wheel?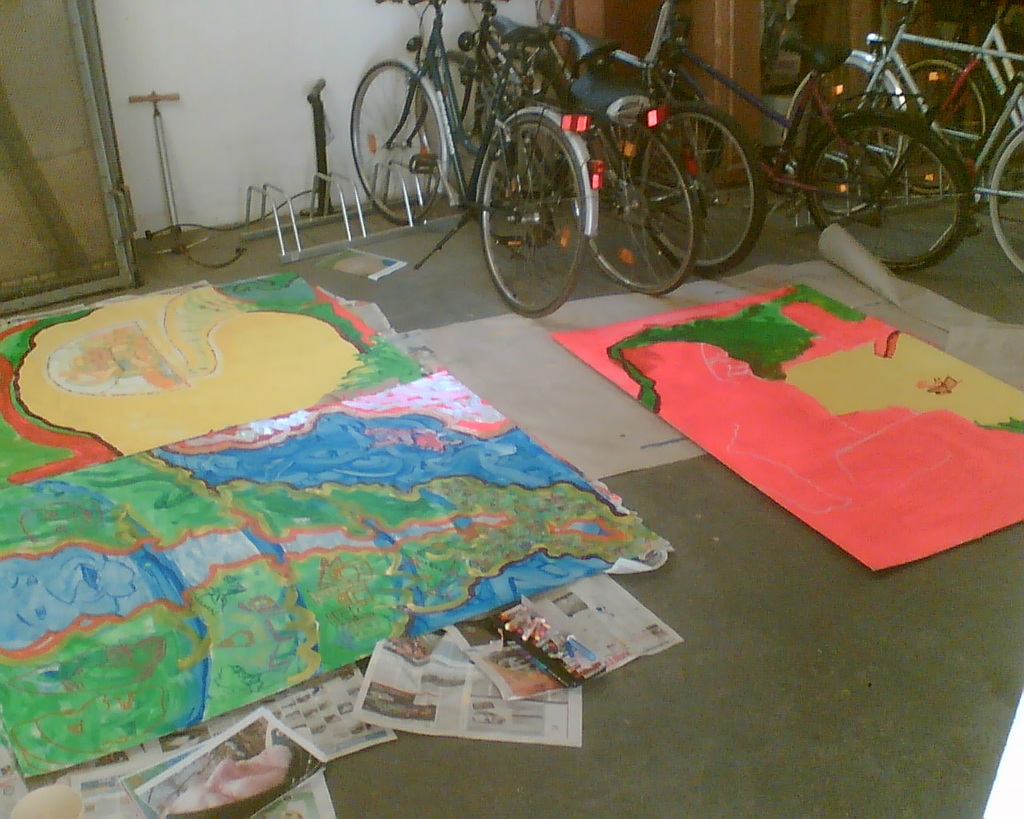
(607,76,709,202)
